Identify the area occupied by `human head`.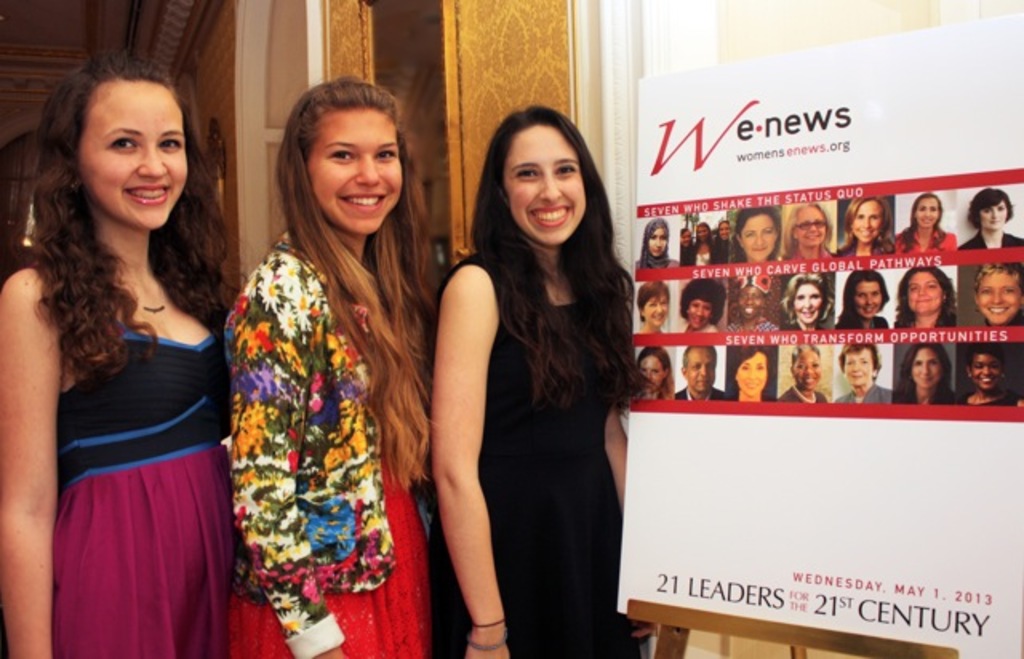
Area: pyautogui.locateOnScreen(901, 270, 950, 312).
